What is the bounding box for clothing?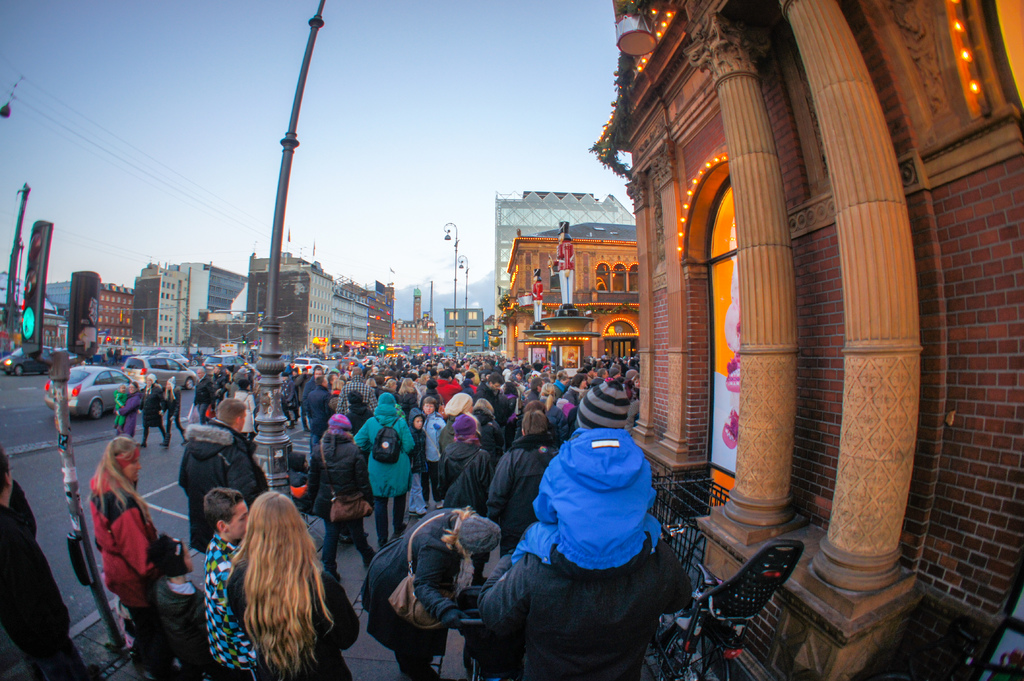
Rect(429, 408, 448, 464).
